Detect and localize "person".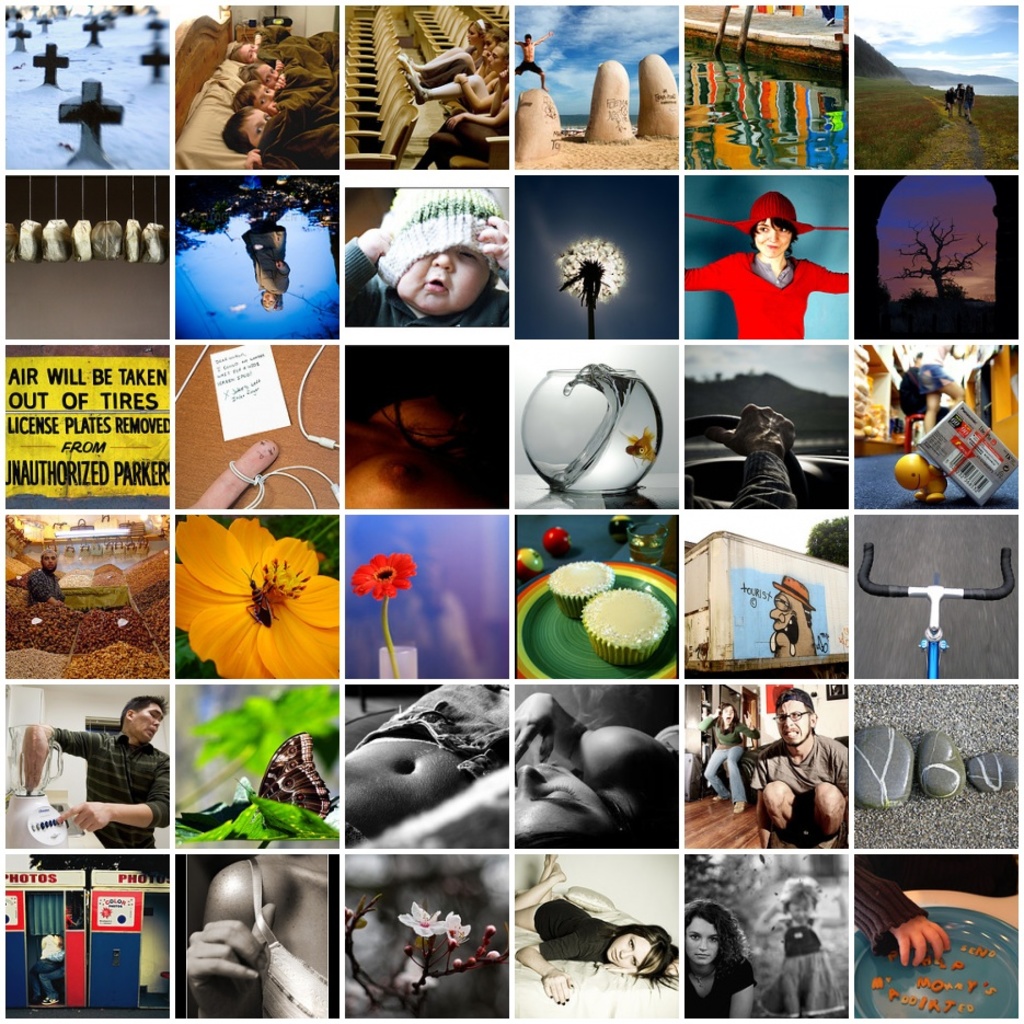
Localized at select_region(515, 31, 554, 85).
